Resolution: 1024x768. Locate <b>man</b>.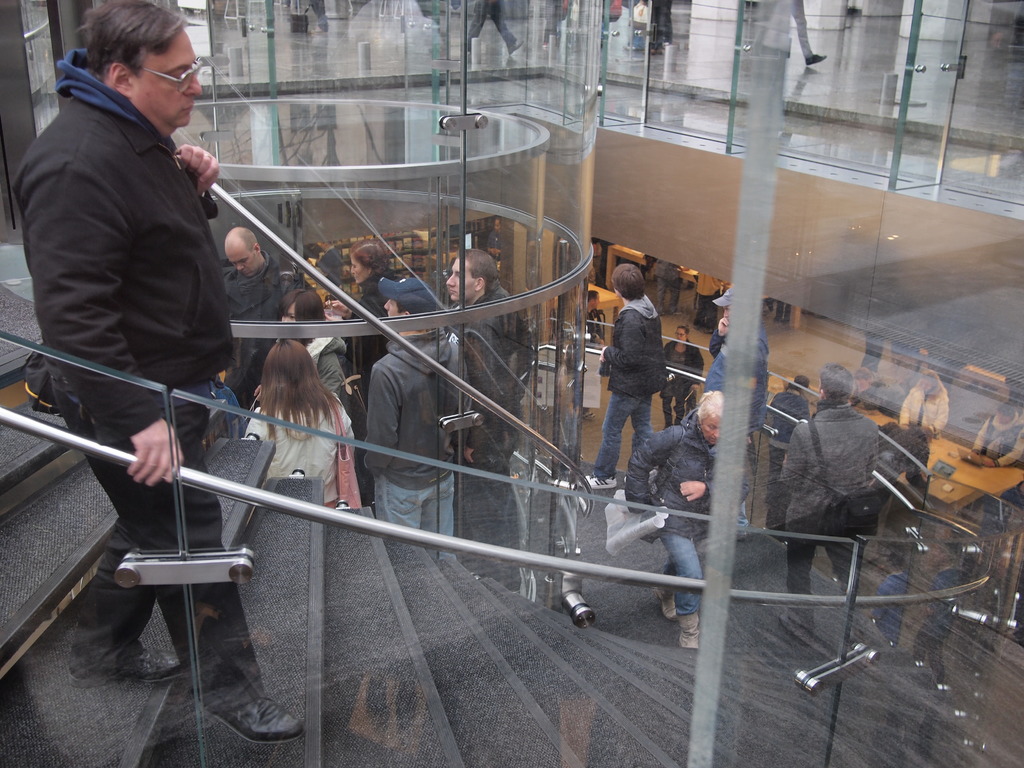
352 274 463 566.
